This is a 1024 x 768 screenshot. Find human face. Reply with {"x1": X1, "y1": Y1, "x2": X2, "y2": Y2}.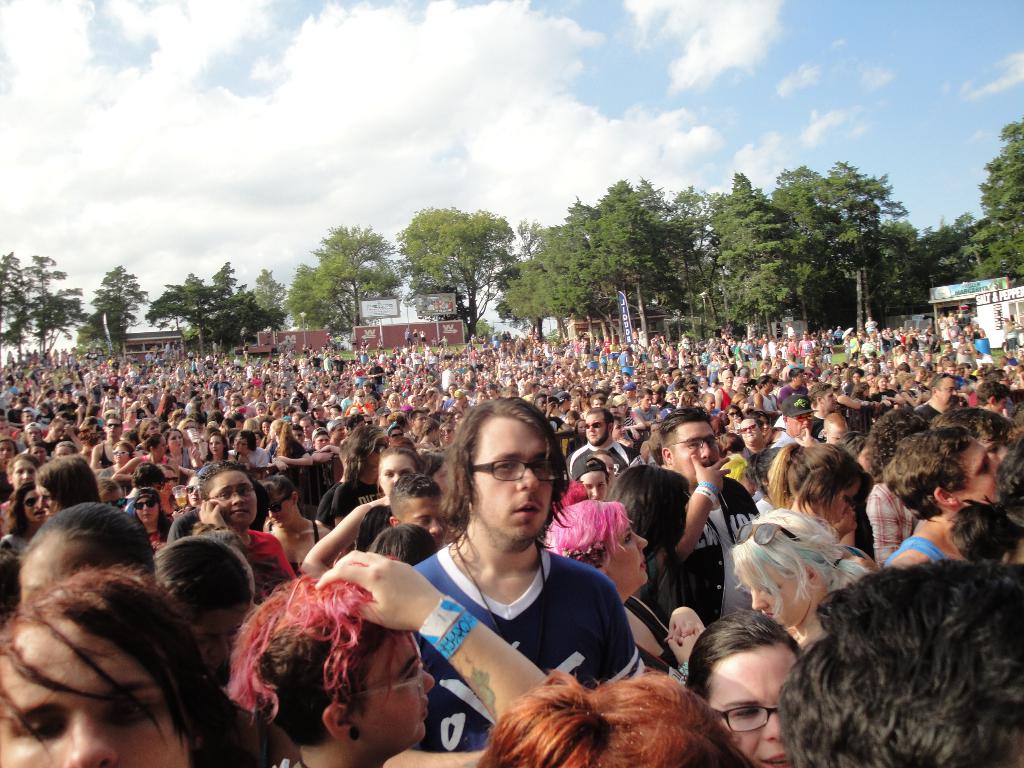
{"x1": 158, "y1": 443, "x2": 167, "y2": 454}.
